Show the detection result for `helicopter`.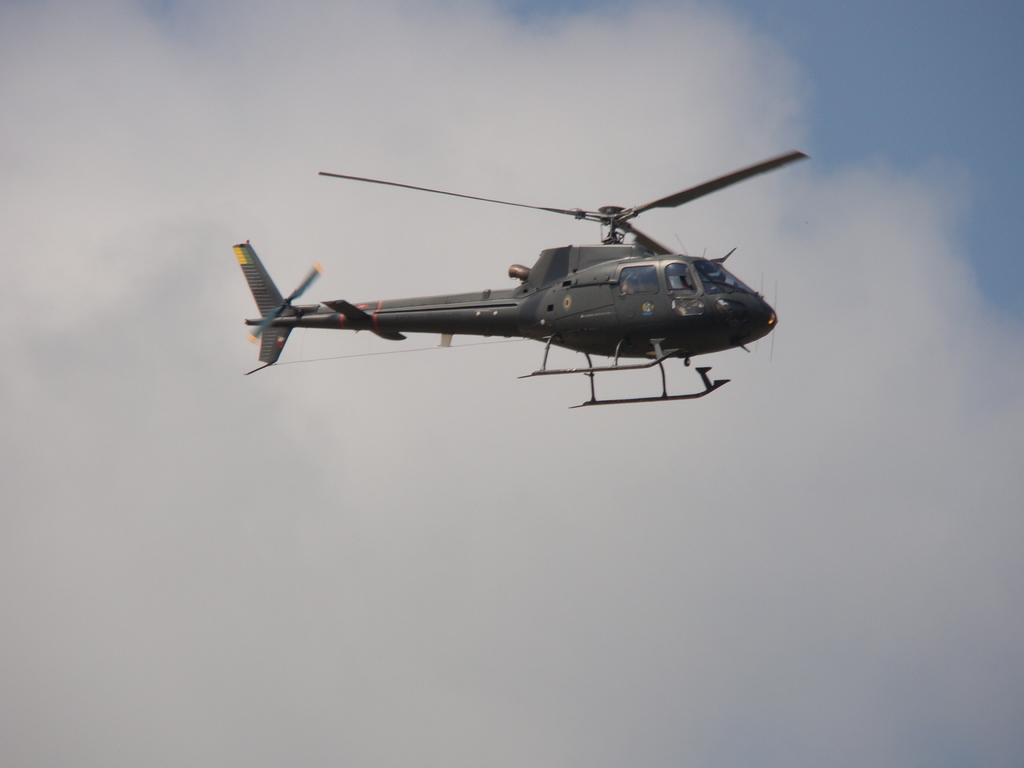
232 150 812 397.
